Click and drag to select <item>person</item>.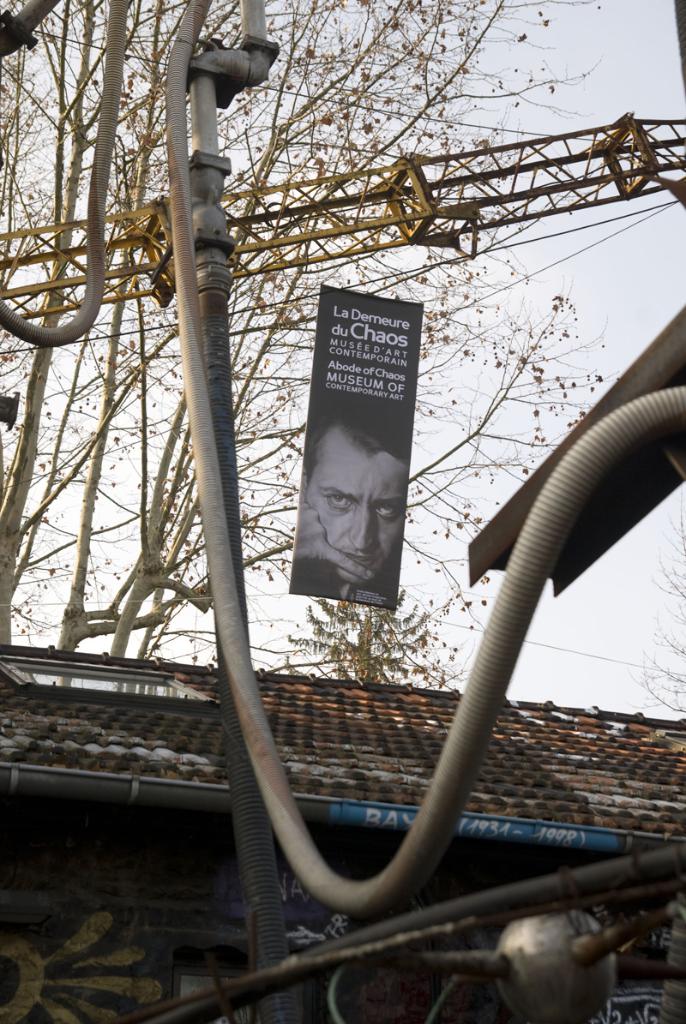
Selection: (291, 395, 425, 626).
